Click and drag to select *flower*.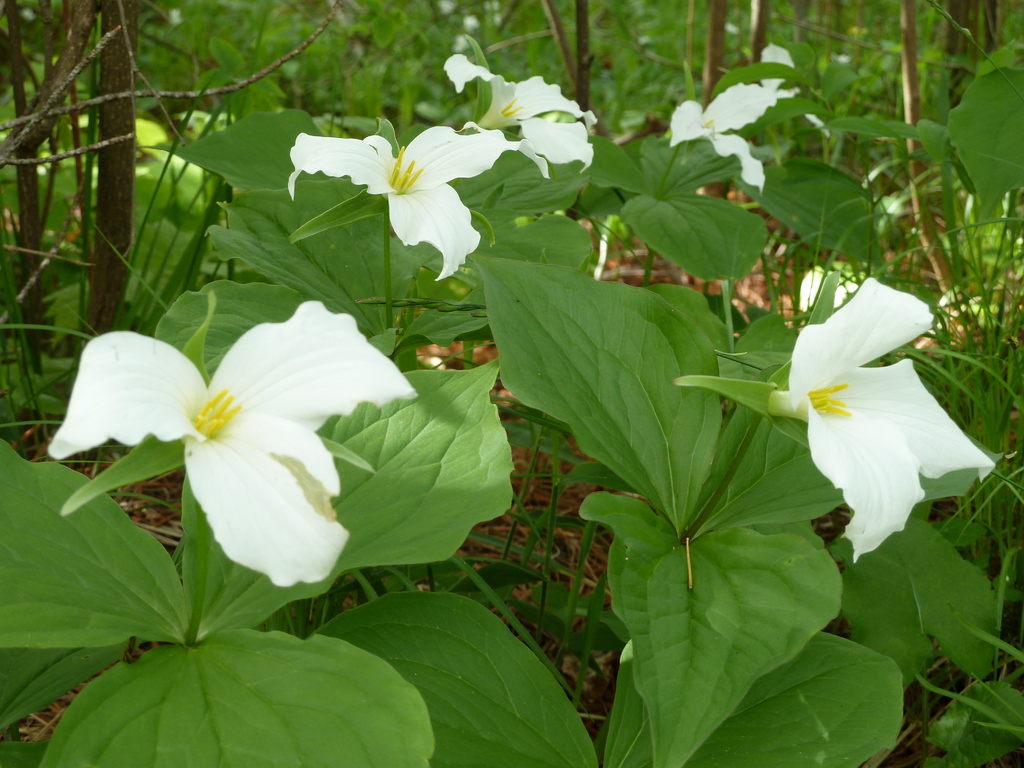
Selection: 708, 268, 991, 543.
